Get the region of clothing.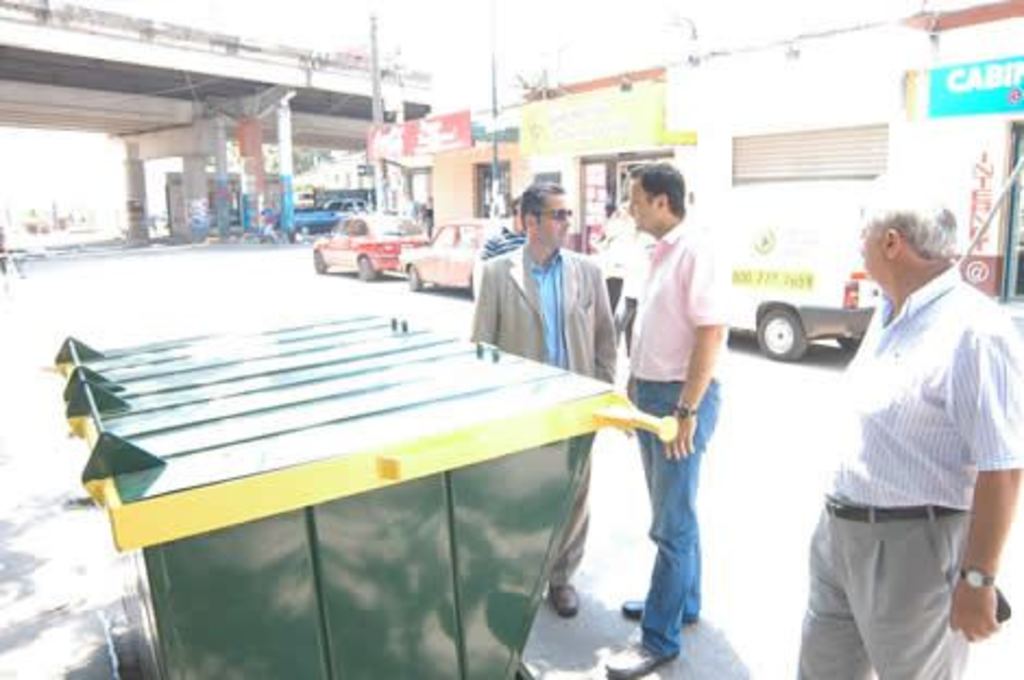
(left=471, top=218, right=532, bottom=268).
